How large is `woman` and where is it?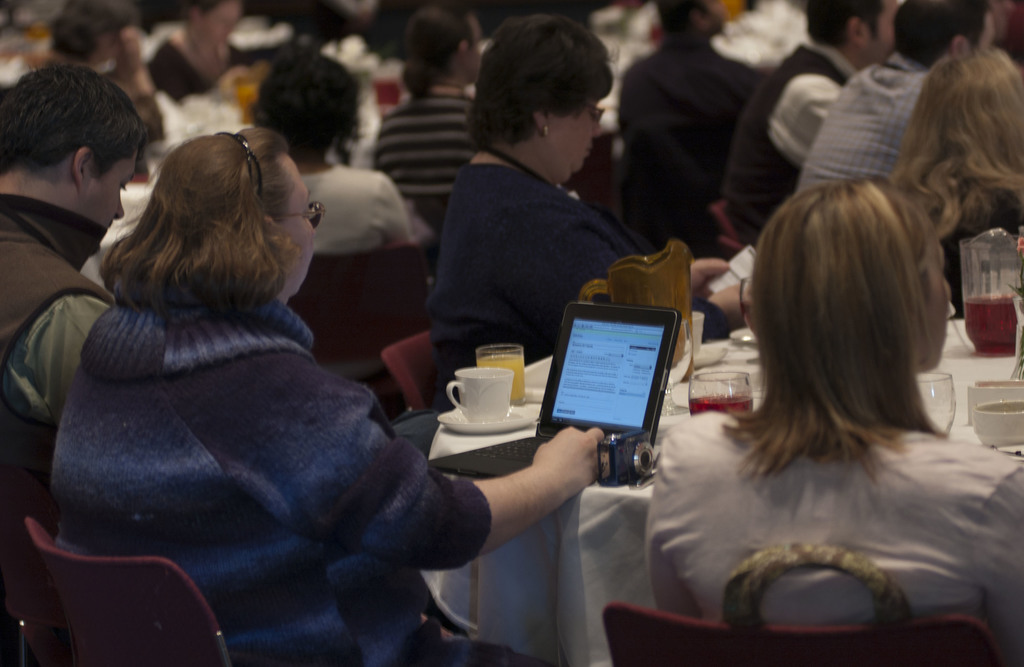
Bounding box: {"x1": 648, "y1": 177, "x2": 1023, "y2": 666}.
